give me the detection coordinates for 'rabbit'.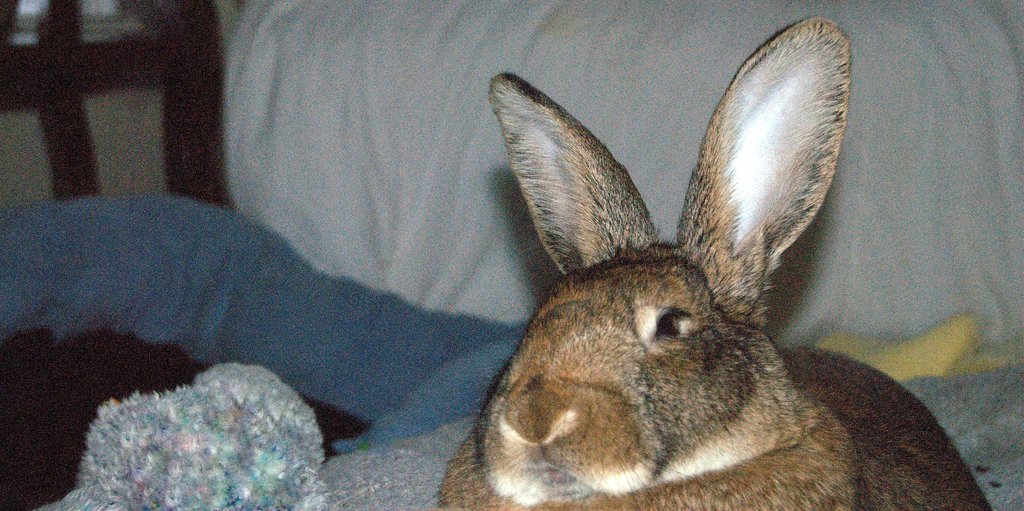
rect(434, 15, 995, 510).
